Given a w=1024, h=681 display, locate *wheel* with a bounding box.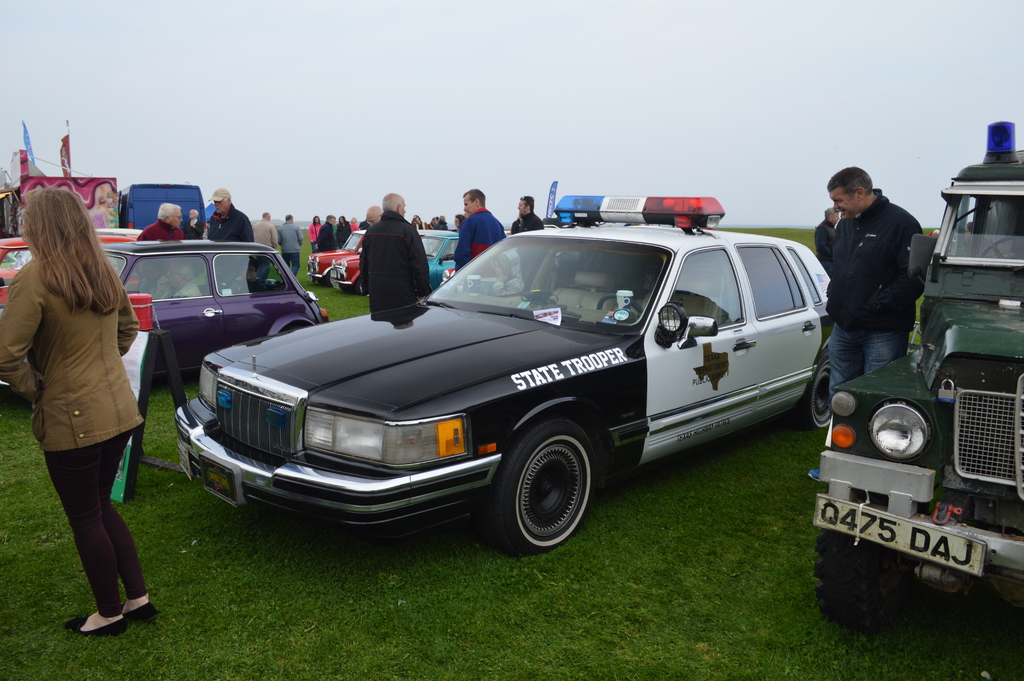
Located: [808, 527, 926, 634].
